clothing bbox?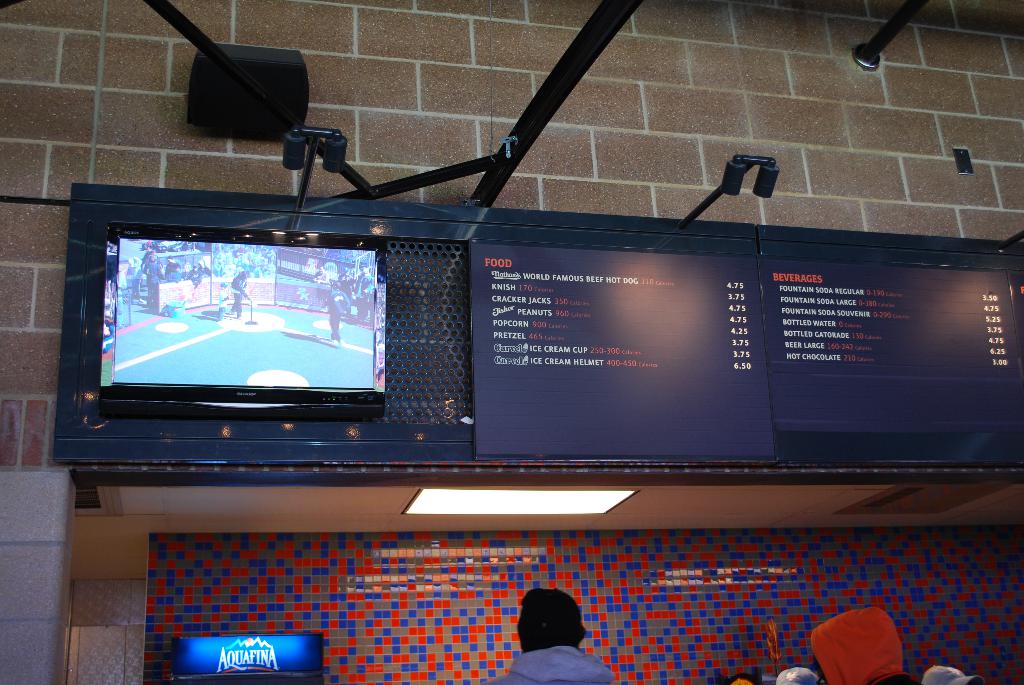
box(216, 290, 228, 317)
